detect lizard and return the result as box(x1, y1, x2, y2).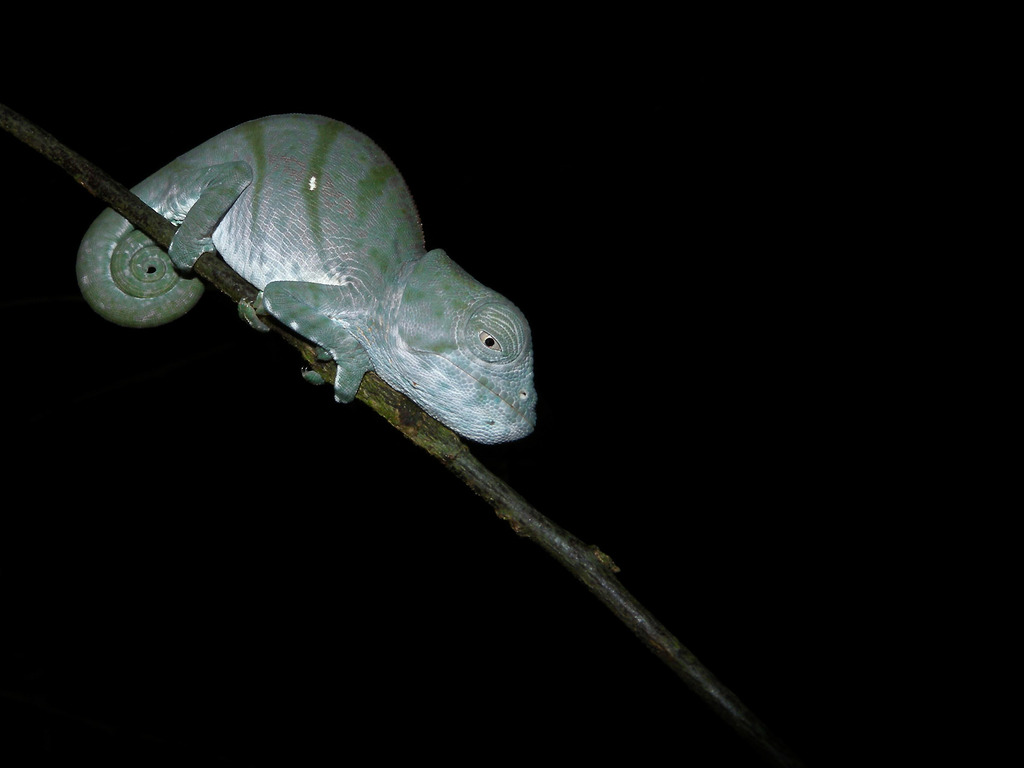
box(76, 117, 552, 502).
